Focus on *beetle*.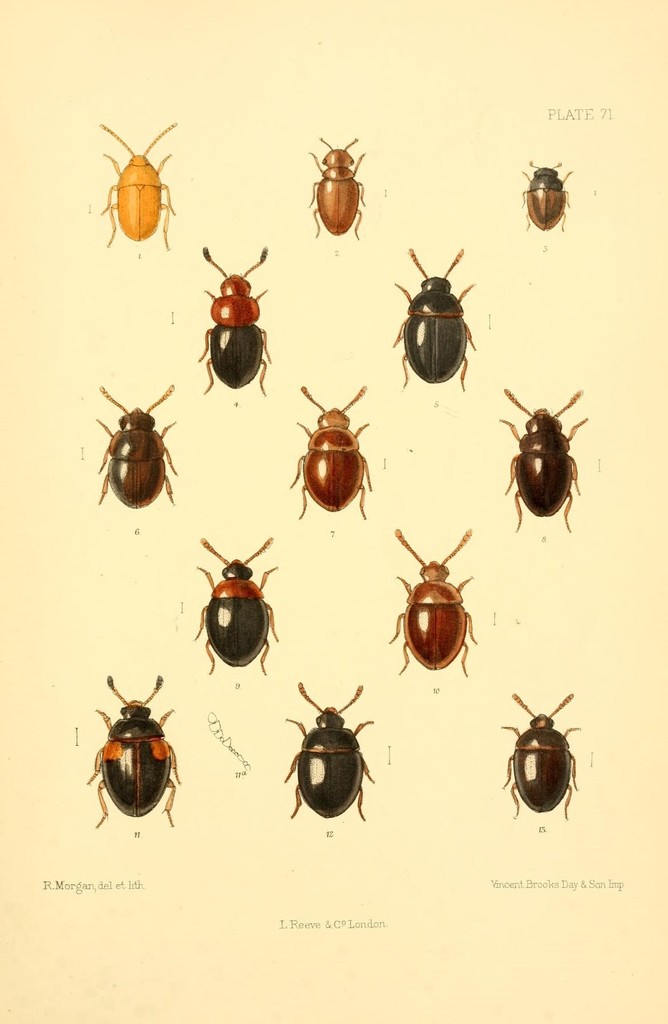
Focused at 99:386:179:509.
